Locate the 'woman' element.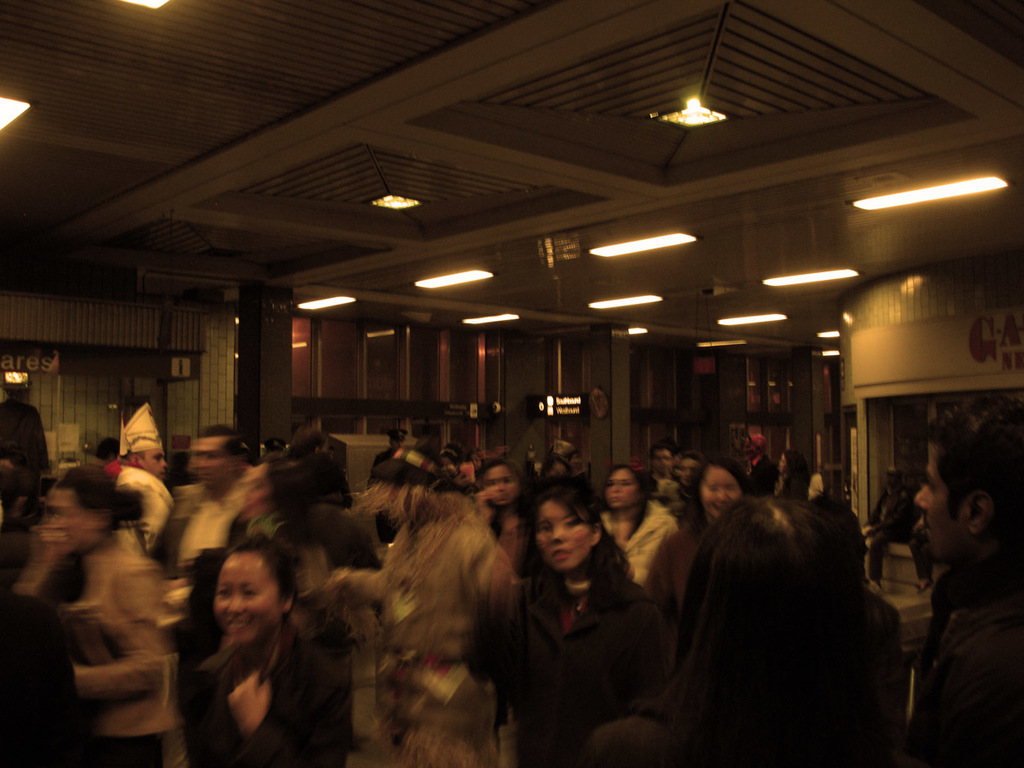
Element bbox: detection(163, 534, 312, 753).
